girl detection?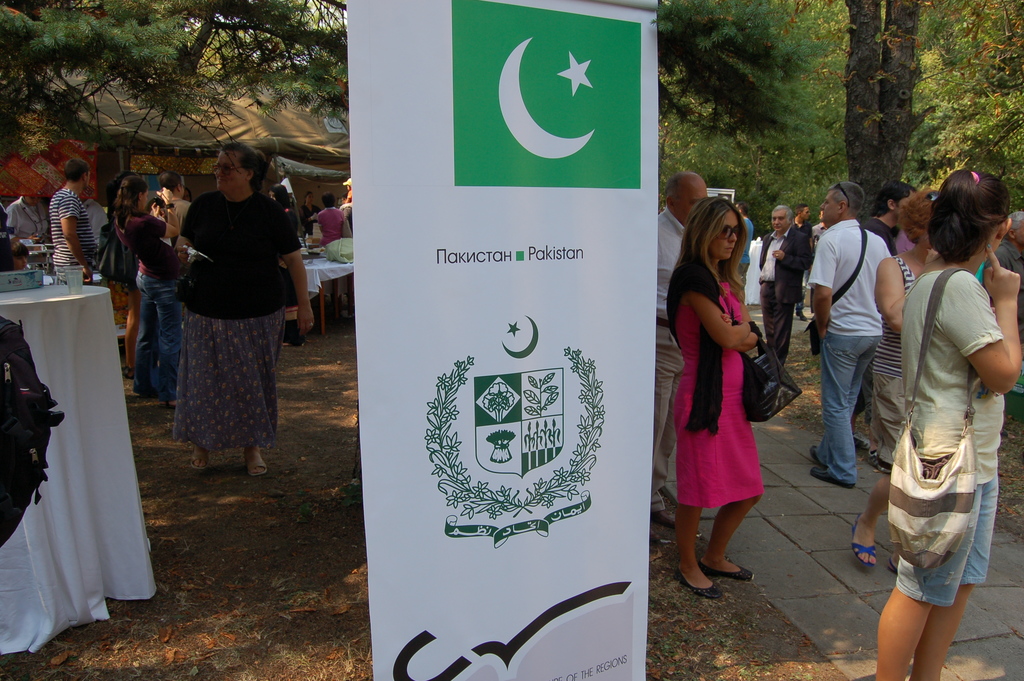
115/175/184/404
